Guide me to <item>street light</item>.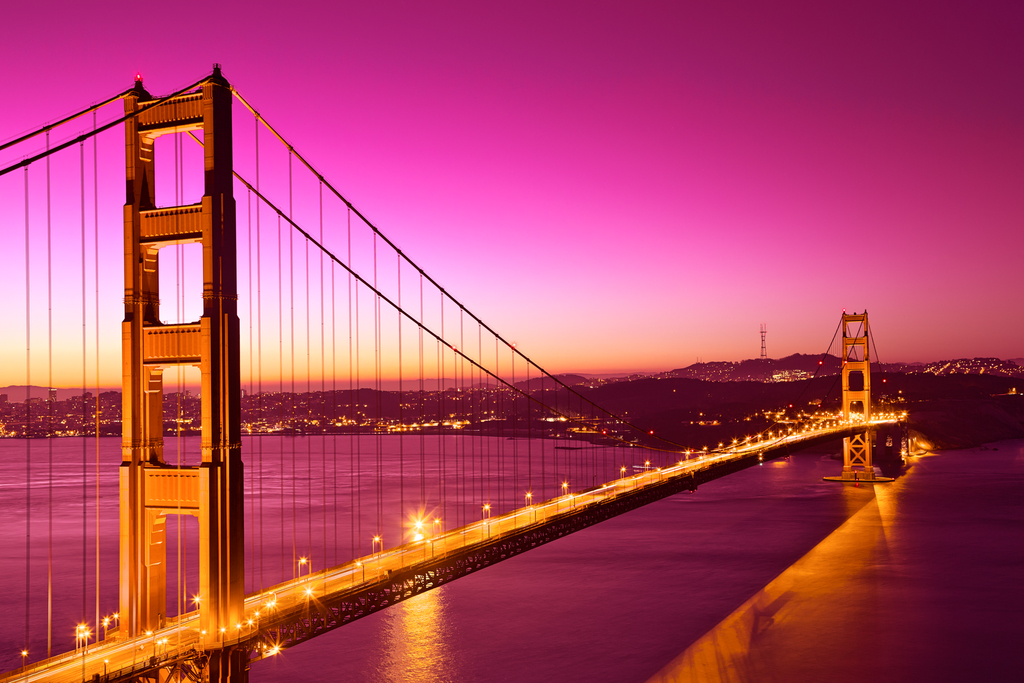
Guidance: x1=81 y1=633 x2=84 y2=652.
